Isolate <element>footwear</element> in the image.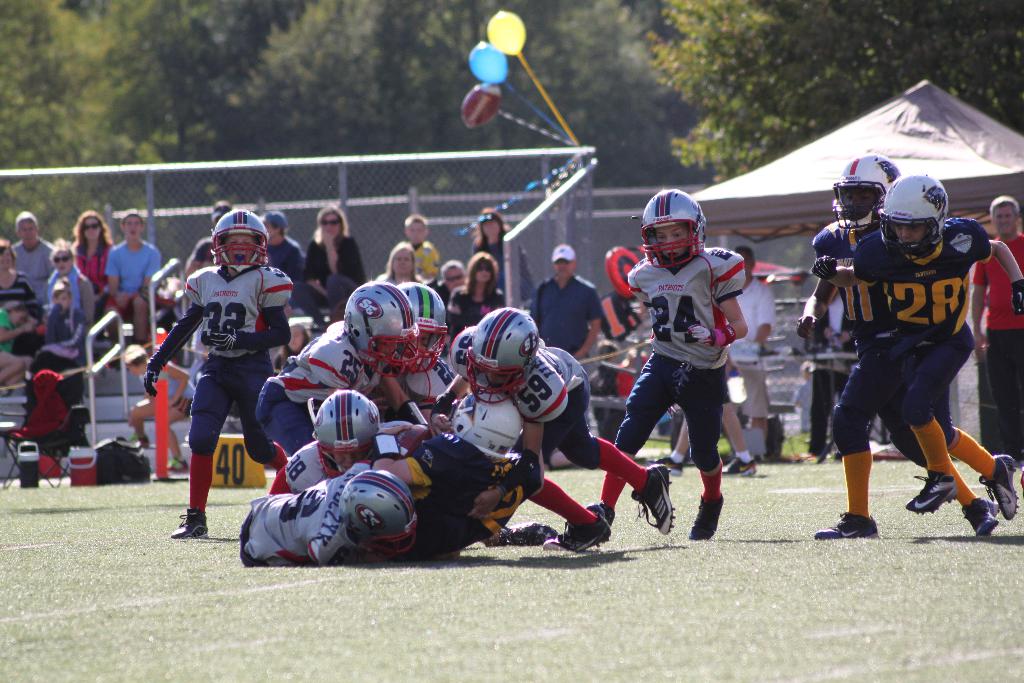
Isolated region: <box>630,462,675,536</box>.
